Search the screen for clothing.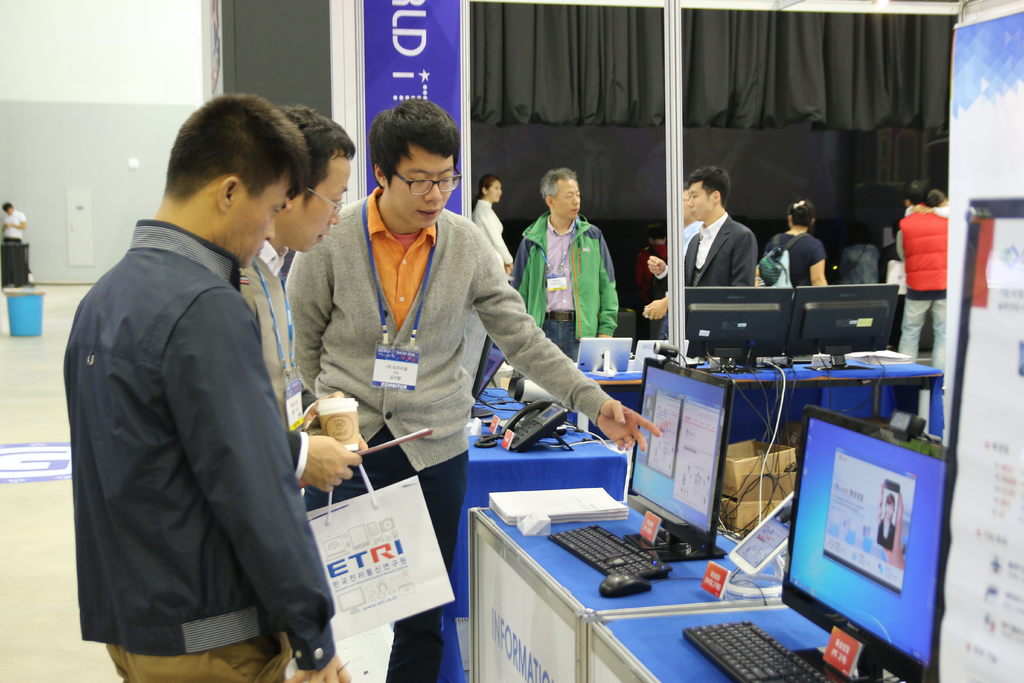
Found at 49, 176, 335, 682.
